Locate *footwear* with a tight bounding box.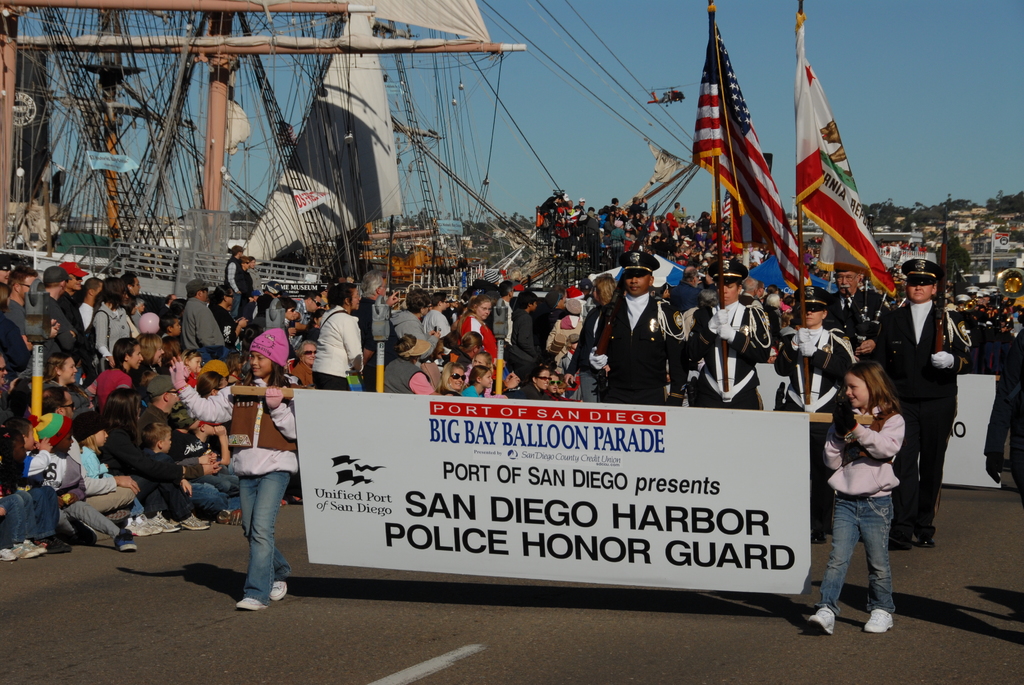
Rect(0, 547, 16, 559).
